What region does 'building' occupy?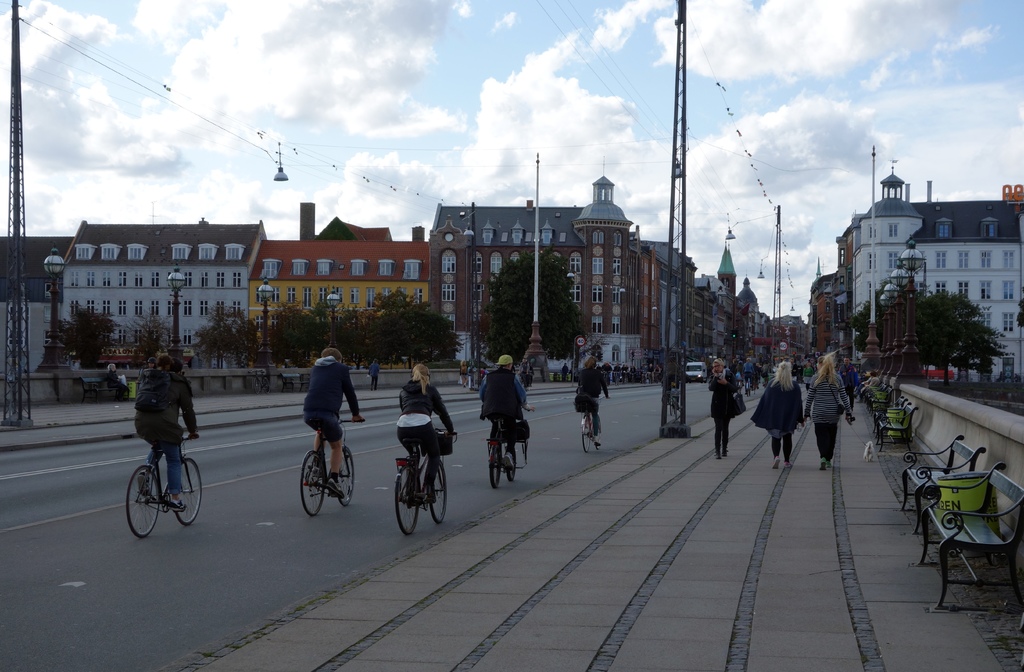
(429, 180, 632, 371).
